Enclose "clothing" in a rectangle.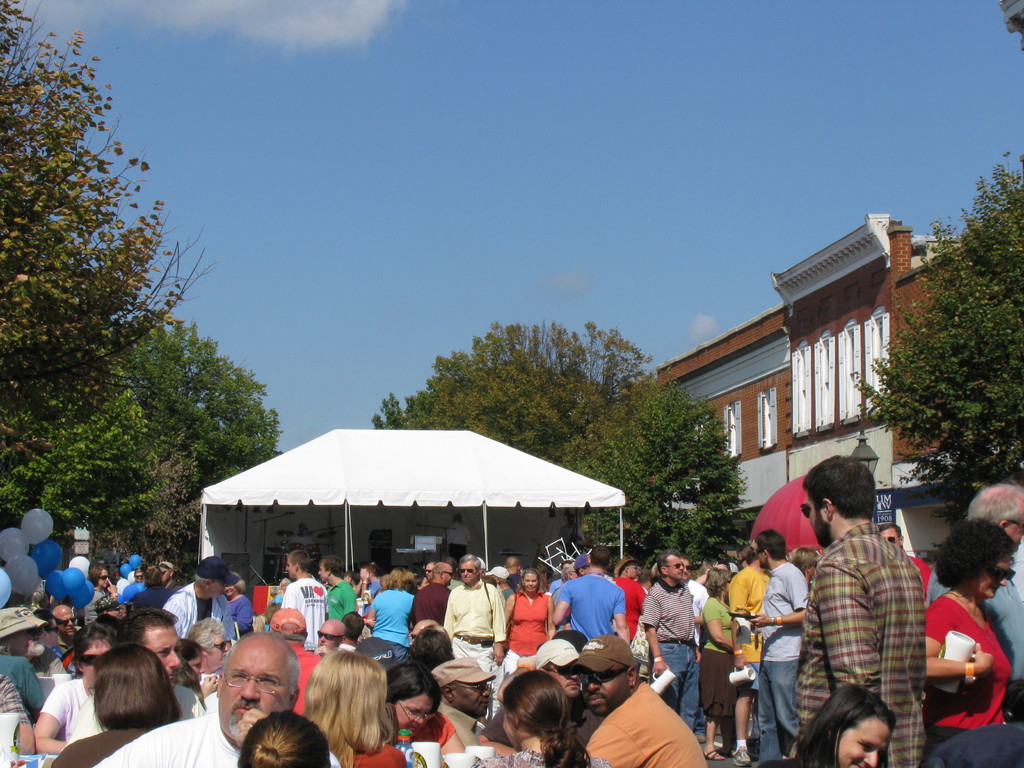
box(0, 673, 34, 726).
